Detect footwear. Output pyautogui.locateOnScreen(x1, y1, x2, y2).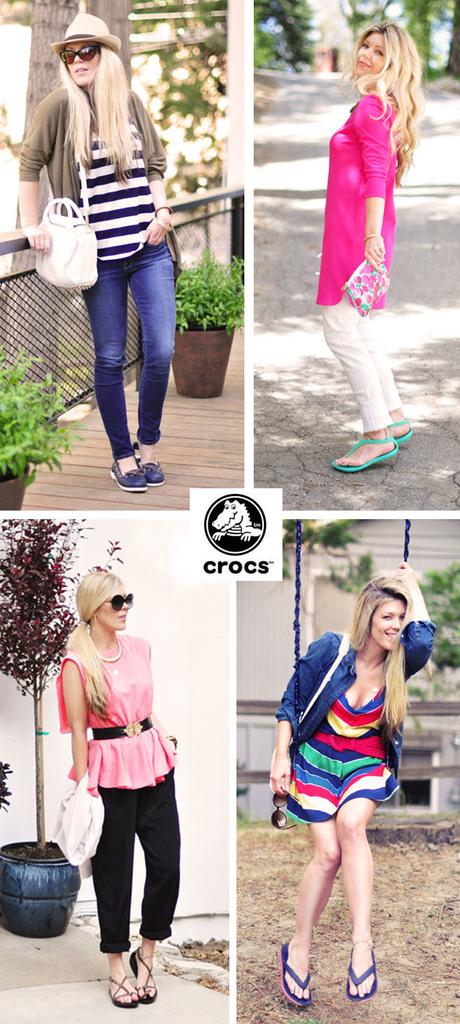
pyautogui.locateOnScreen(272, 938, 316, 1011).
